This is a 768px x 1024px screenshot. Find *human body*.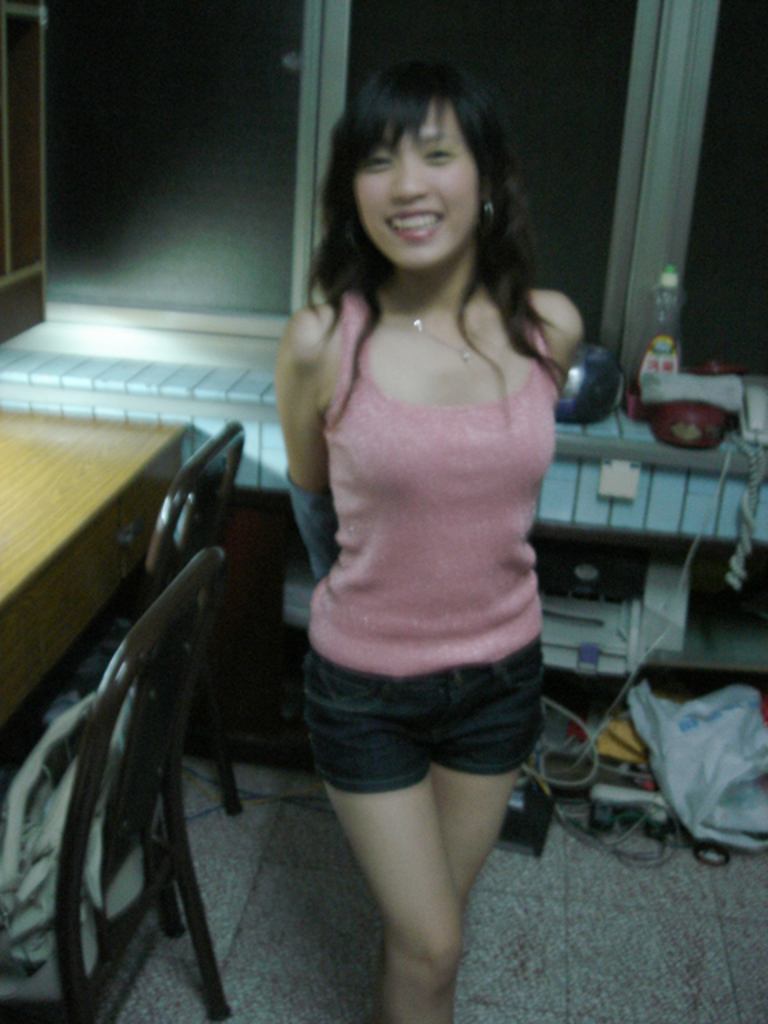
Bounding box: [x1=256, y1=75, x2=576, y2=1014].
